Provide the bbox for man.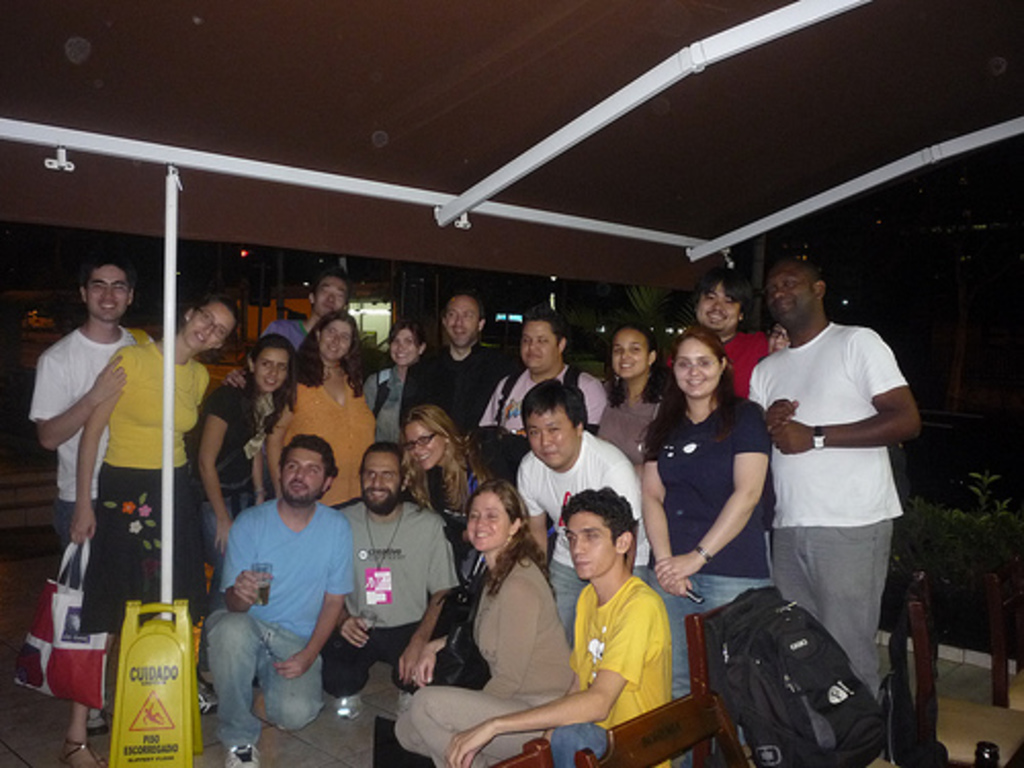
rect(203, 428, 356, 766).
